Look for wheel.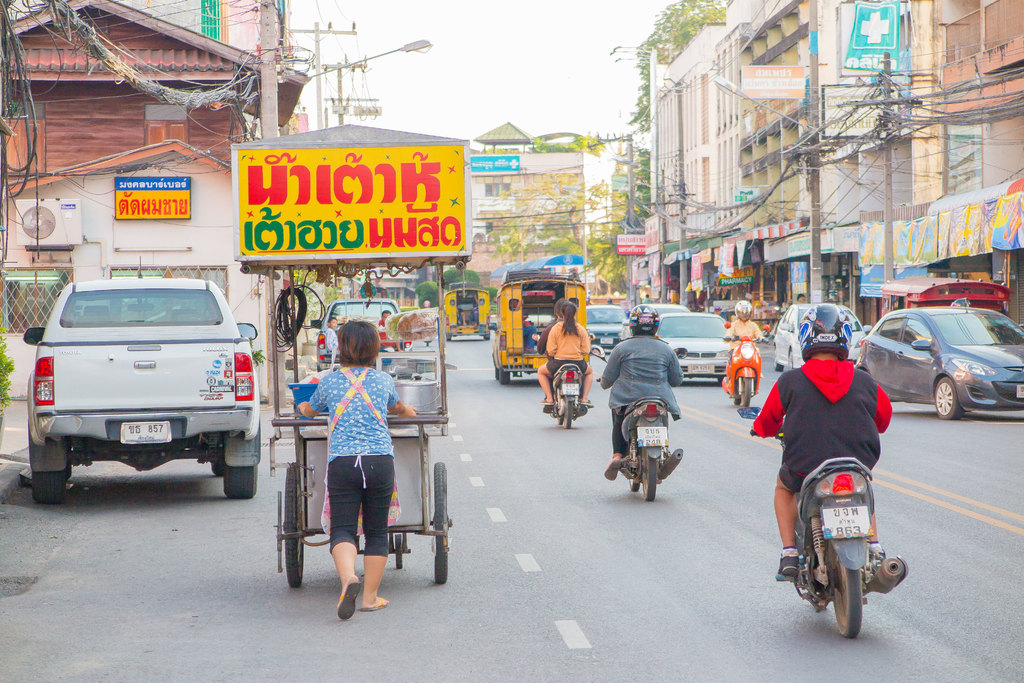
Found: [x1=636, y1=442, x2=661, y2=501].
